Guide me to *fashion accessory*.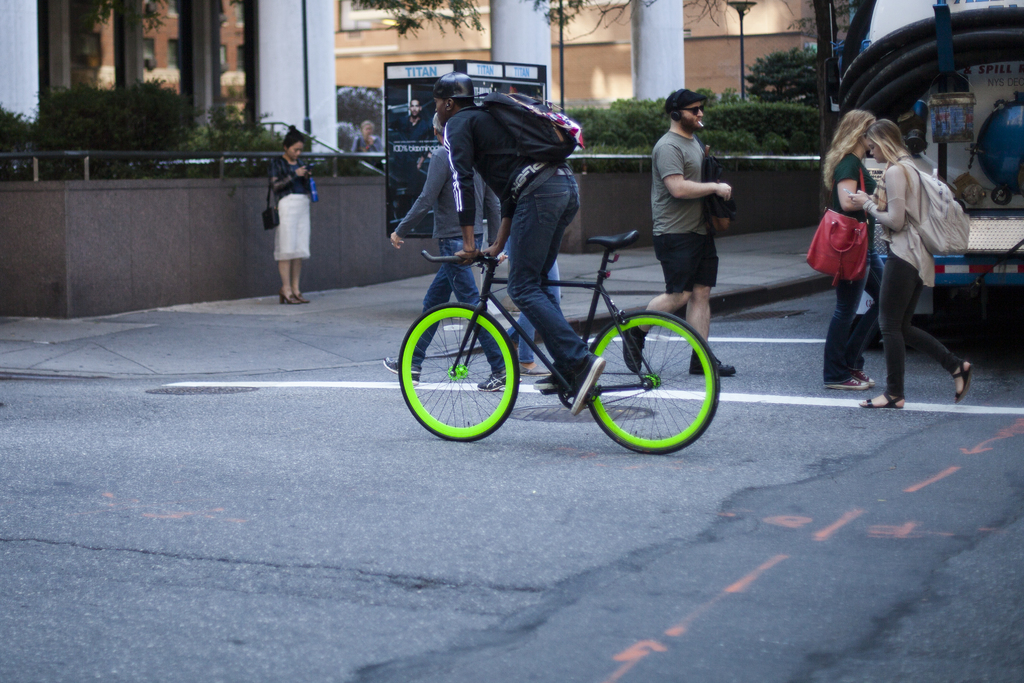
Guidance: {"x1": 828, "y1": 374, "x2": 870, "y2": 393}.
